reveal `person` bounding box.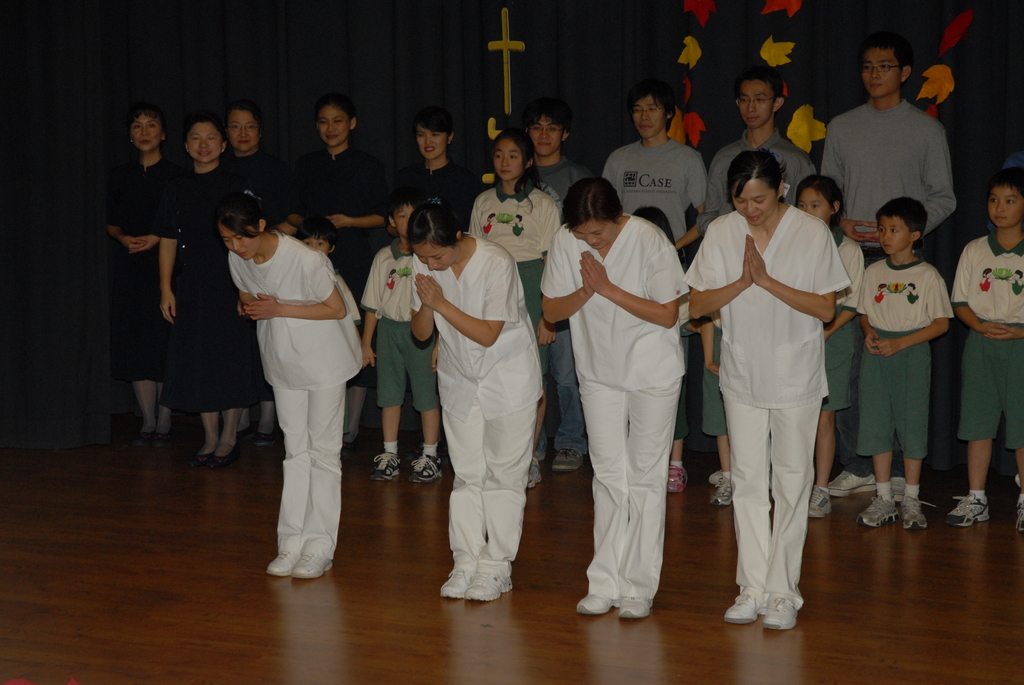
Revealed: (left=403, top=202, right=538, bottom=594).
